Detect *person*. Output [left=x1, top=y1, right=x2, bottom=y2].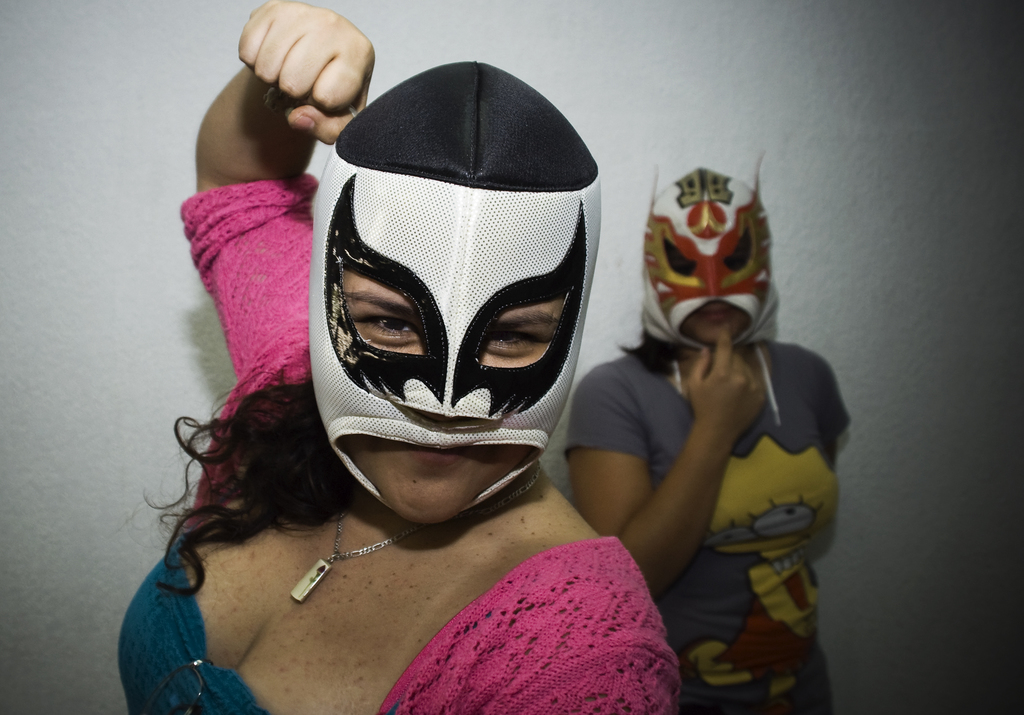
[left=113, top=0, right=683, bottom=714].
